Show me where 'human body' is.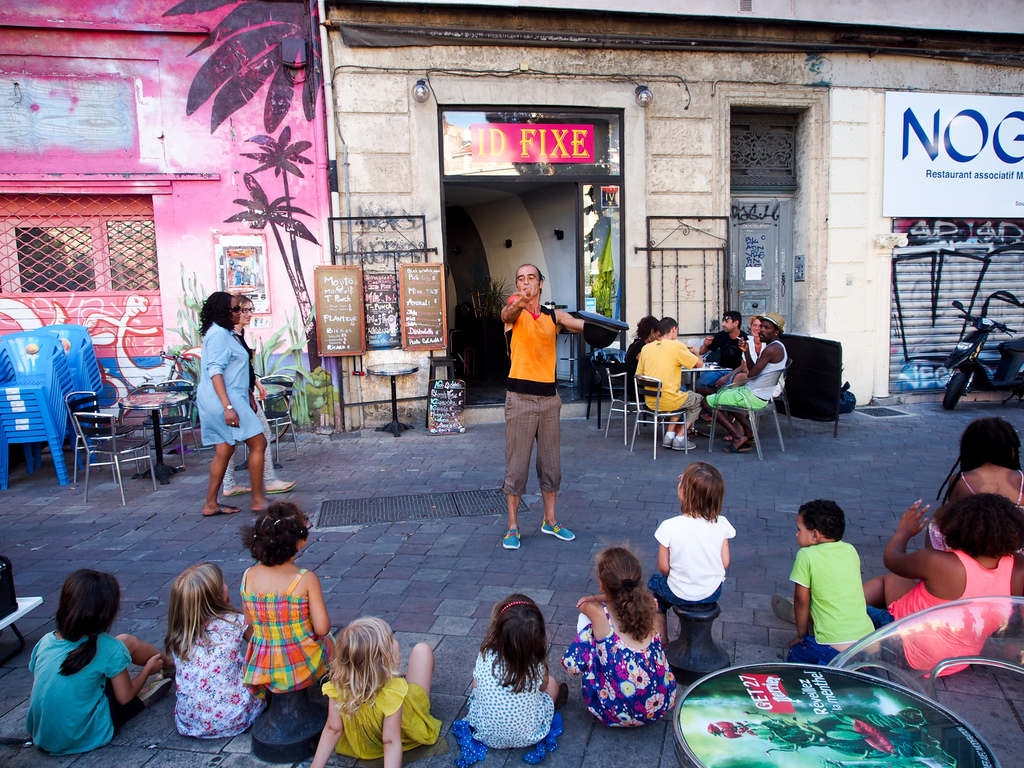
'human body' is at rect(239, 503, 325, 682).
